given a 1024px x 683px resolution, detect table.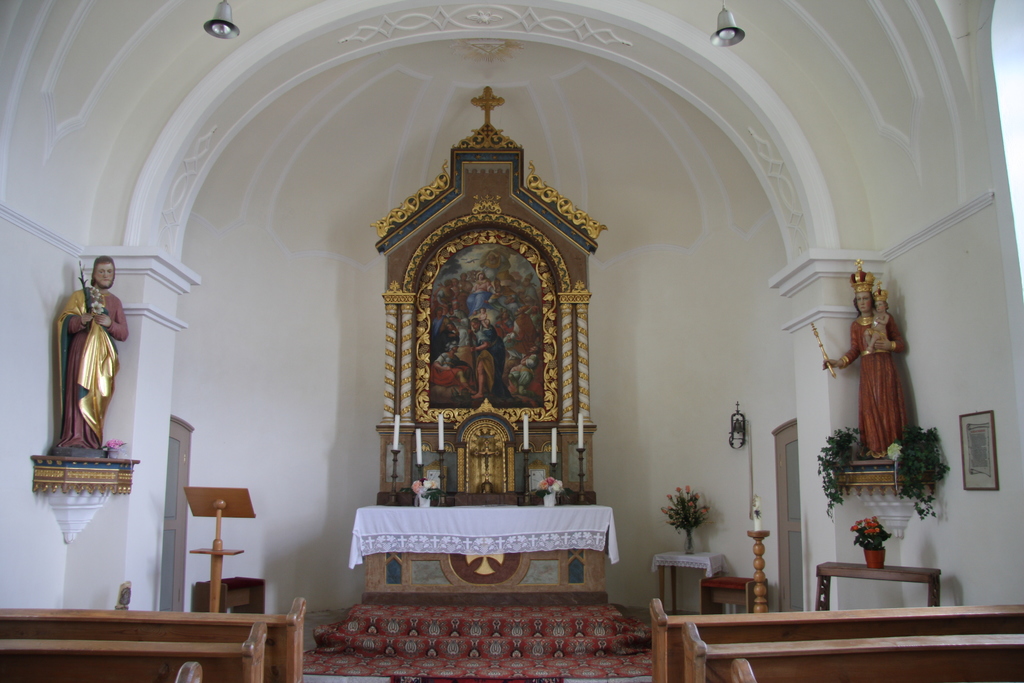
[341, 493, 624, 610].
